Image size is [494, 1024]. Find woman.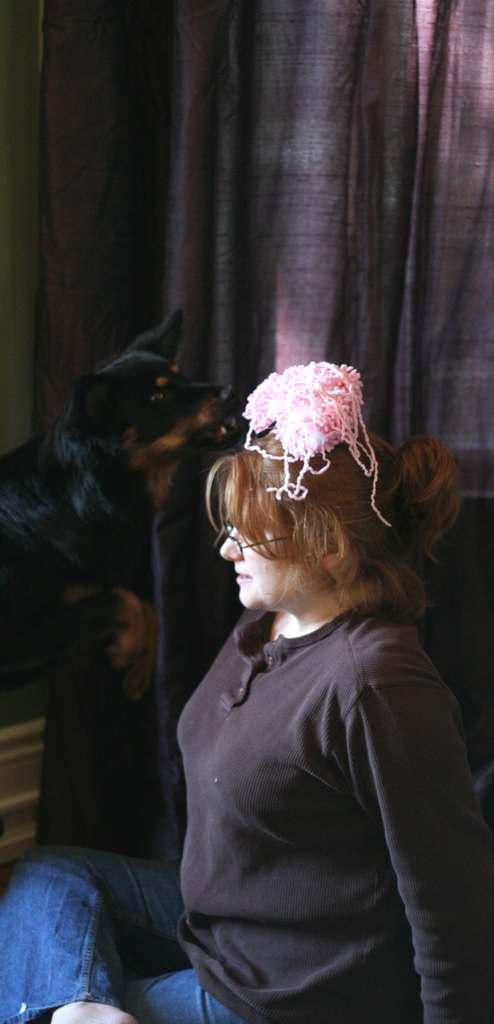
left=3, top=359, right=493, bottom=1023.
